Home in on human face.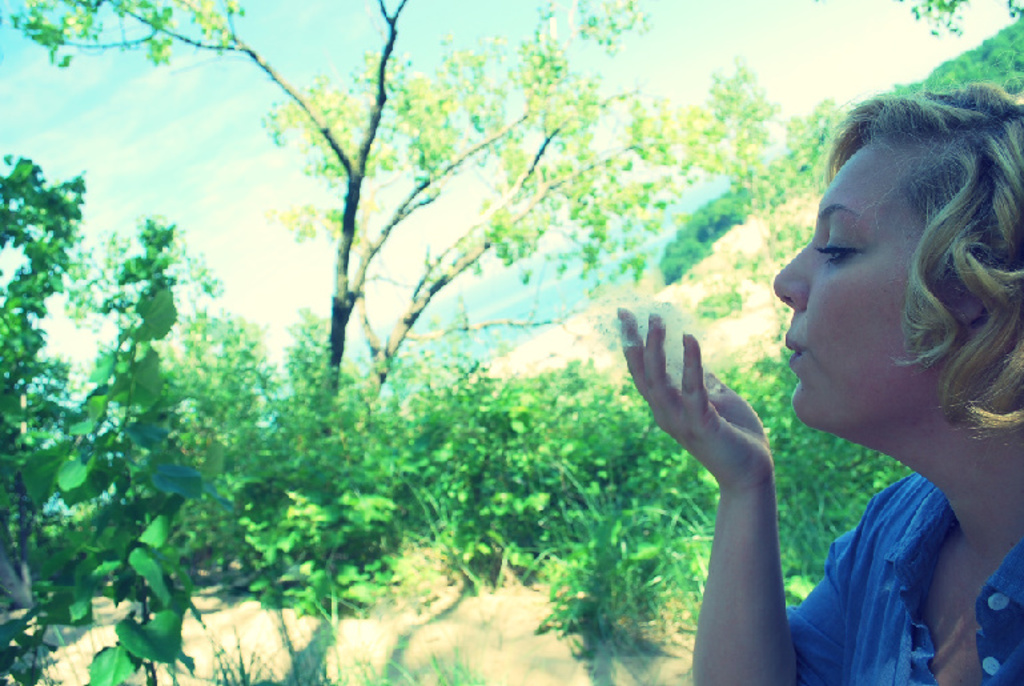
Homed in at (768, 139, 928, 432).
